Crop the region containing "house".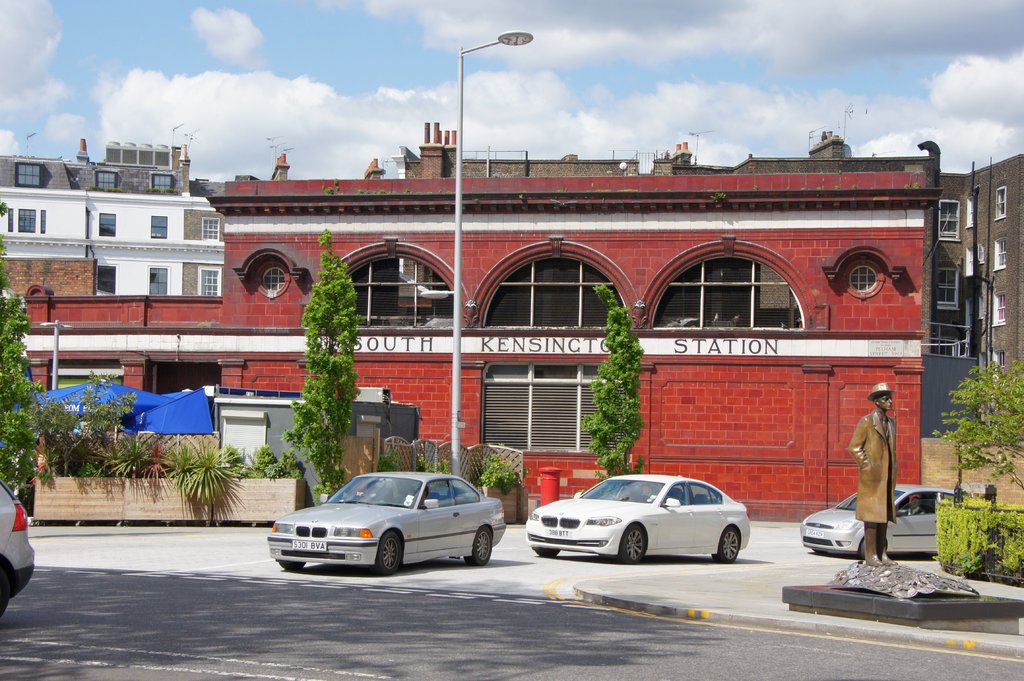
Crop region: 18, 131, 257, 330.
